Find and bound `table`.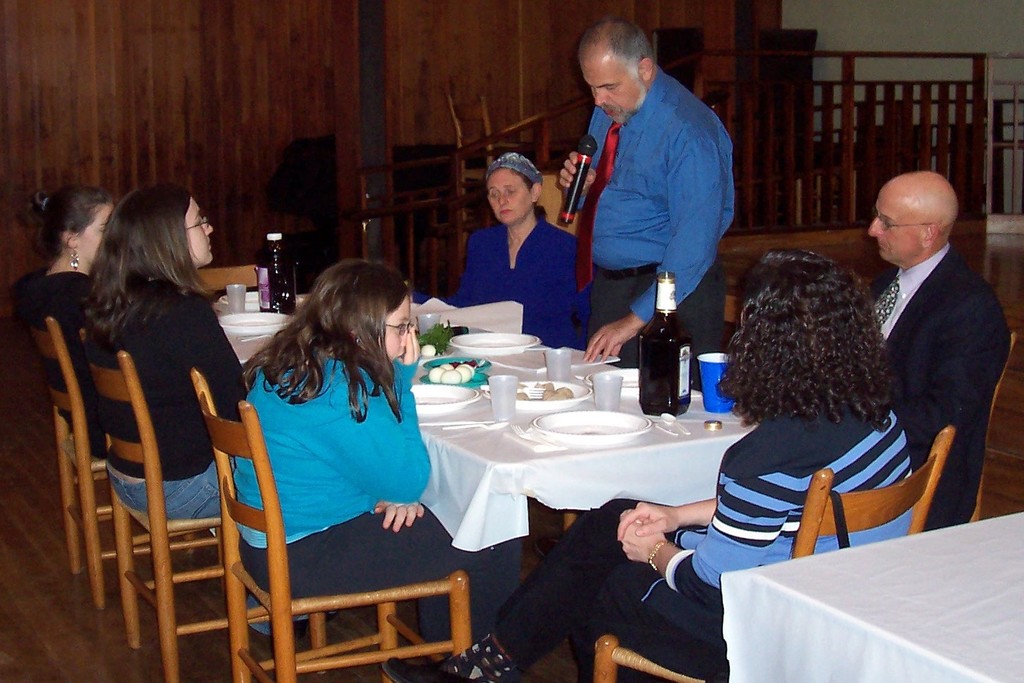
Bound: rect(216, 295, 756, 555).
